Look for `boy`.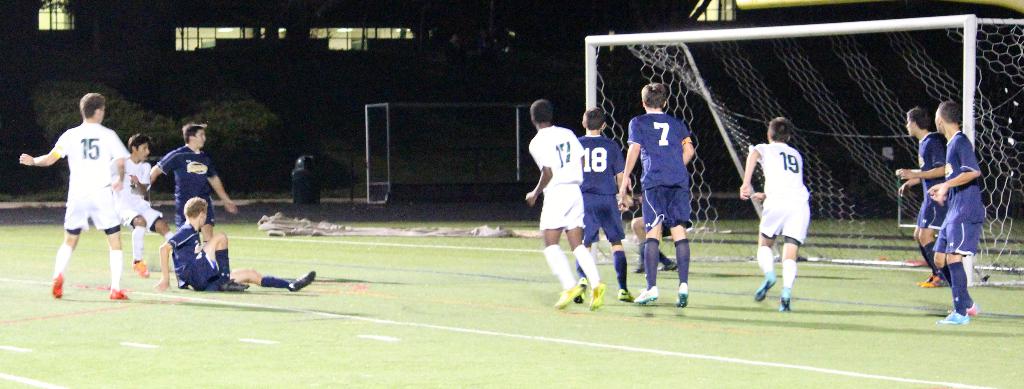
Found: rect(743, 104, 836, 315).
